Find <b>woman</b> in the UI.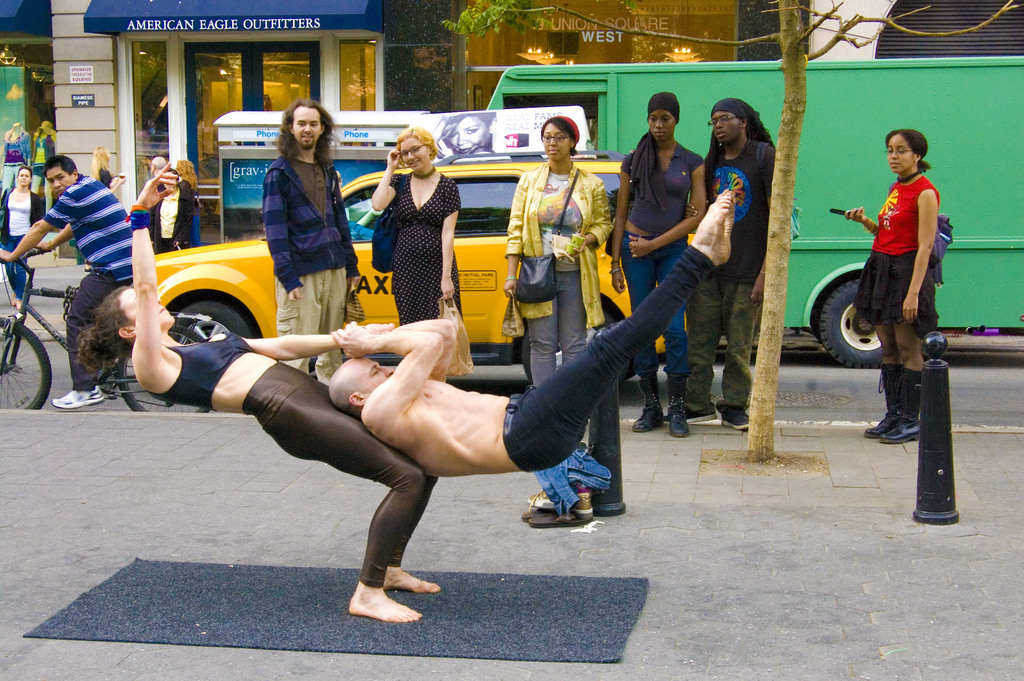
UI element at box=[0, 167, 49, 311].
